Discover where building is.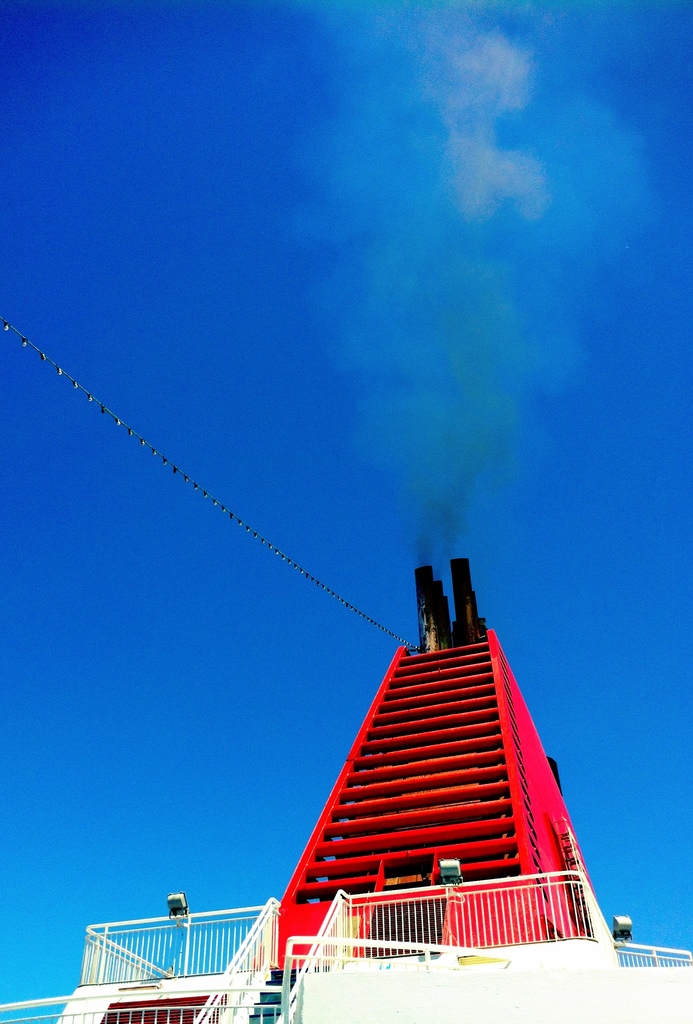
Discovered at bbox=[60, 554, 690, 1023].
